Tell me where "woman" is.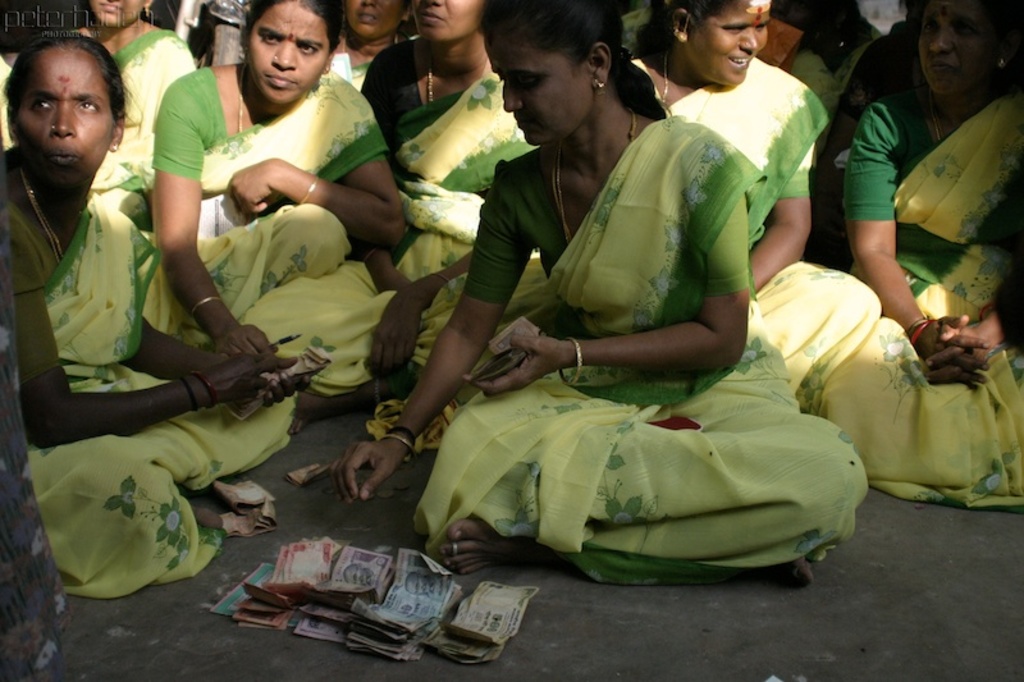
"woman" is at Rect(361, 0, 557, 377).
